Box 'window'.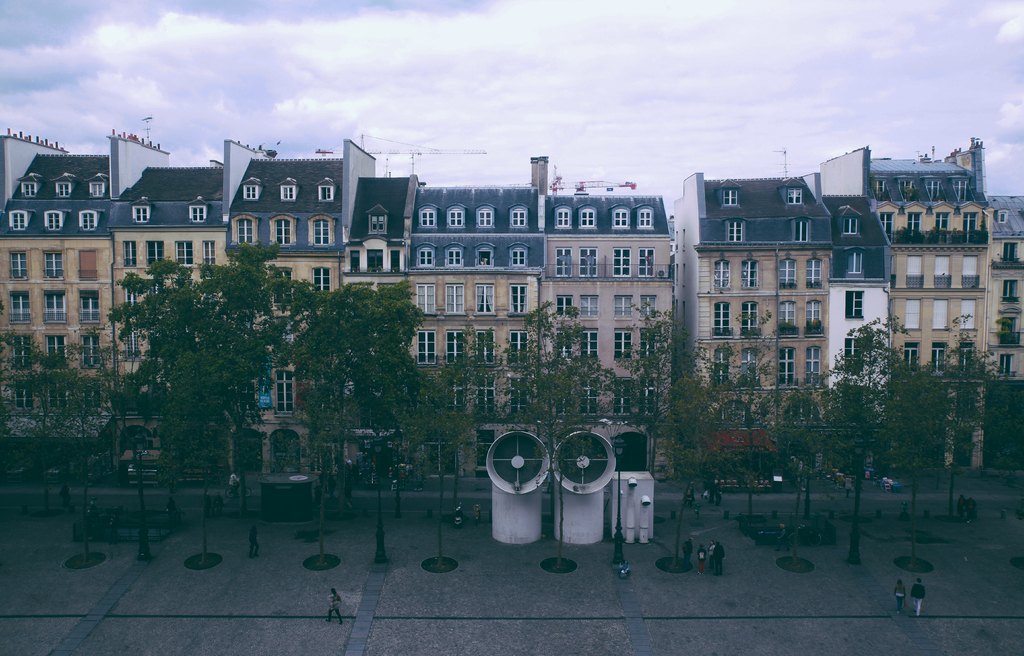
(left=314, top=184, right=330, bottom=201).
